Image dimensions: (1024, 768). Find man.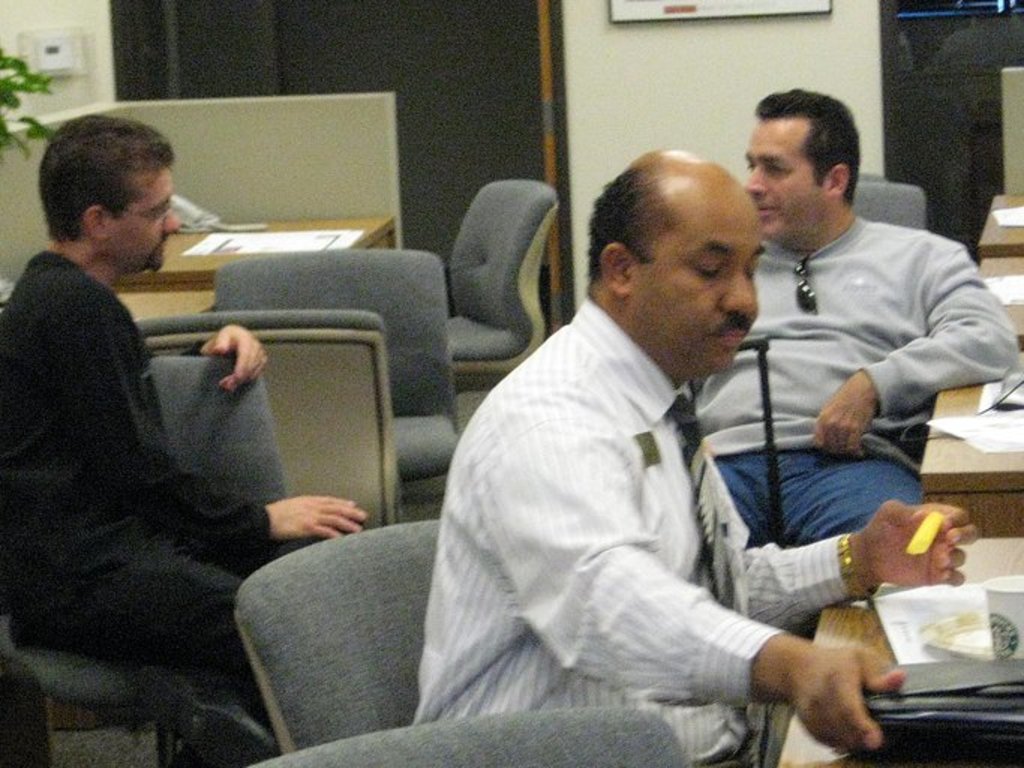
x1=0, y1=112, x2=370, y2=767.
